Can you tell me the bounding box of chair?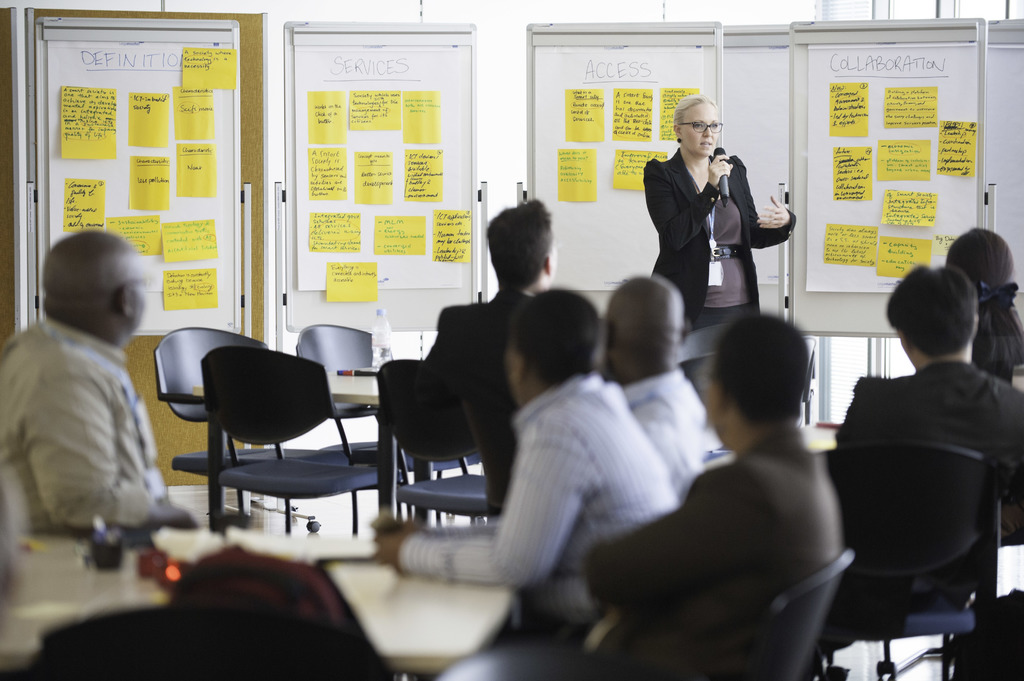
{"left": 819, "top": 441, "right": 1006, "bottom": 680}.
